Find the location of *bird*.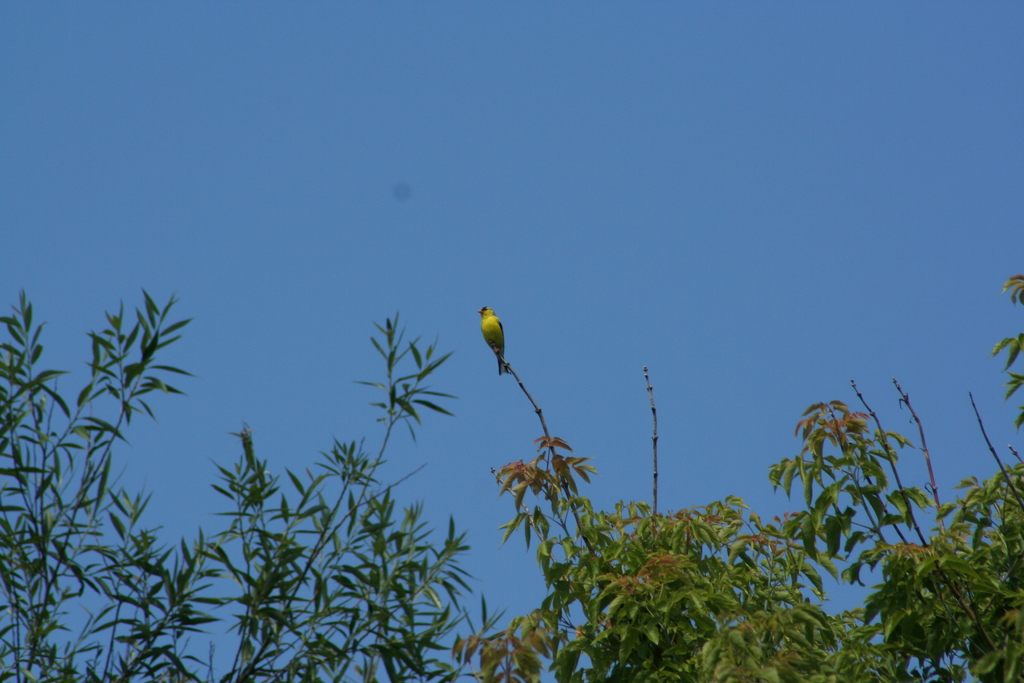
Location: [468, 308, 524, 384].
